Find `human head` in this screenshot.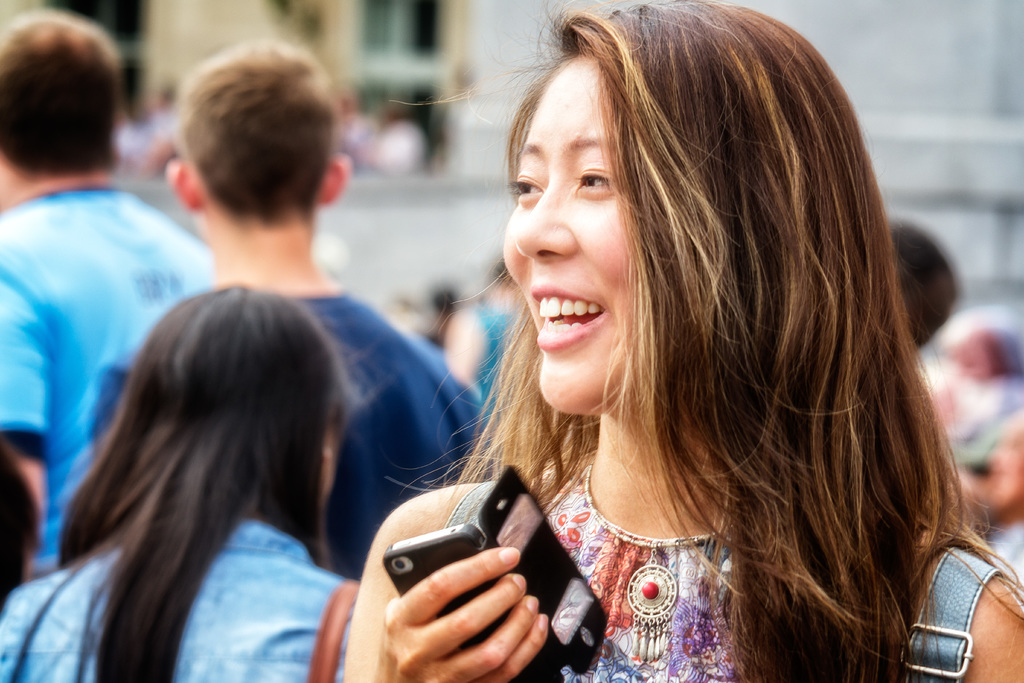
The bounding box for `human head` is bbox(886, 220, 959, 349).
